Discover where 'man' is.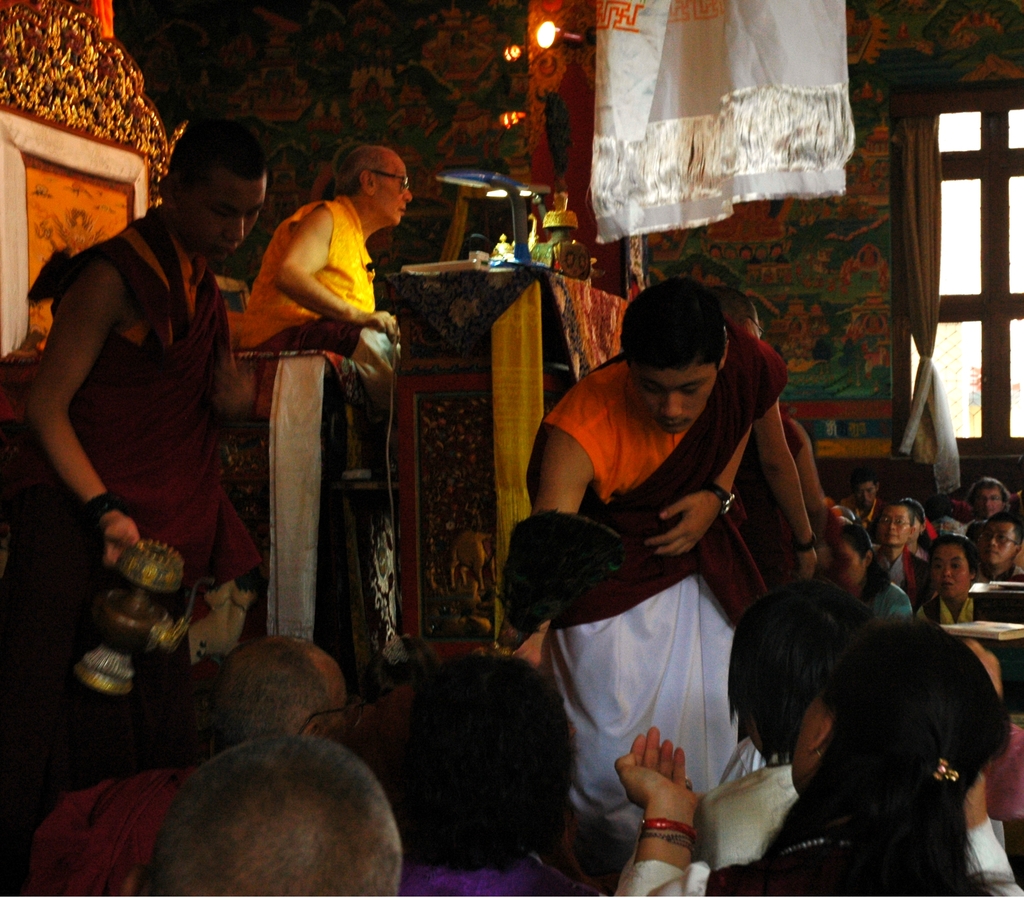
Discovered at bbox(130, 733, 407, 897).
